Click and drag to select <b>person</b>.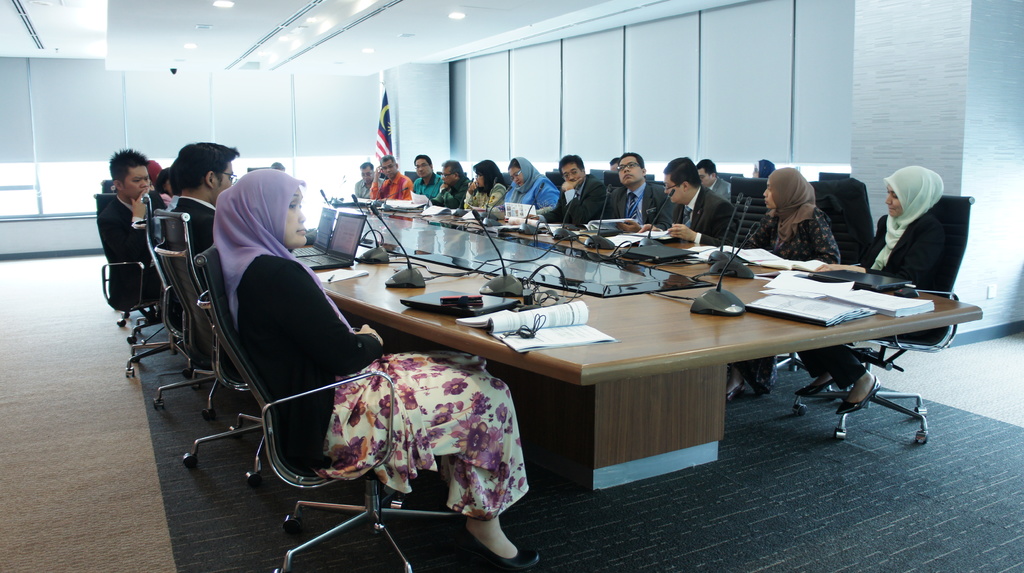
Selection: x1=342, y1=143, x2=397, y2=190.
